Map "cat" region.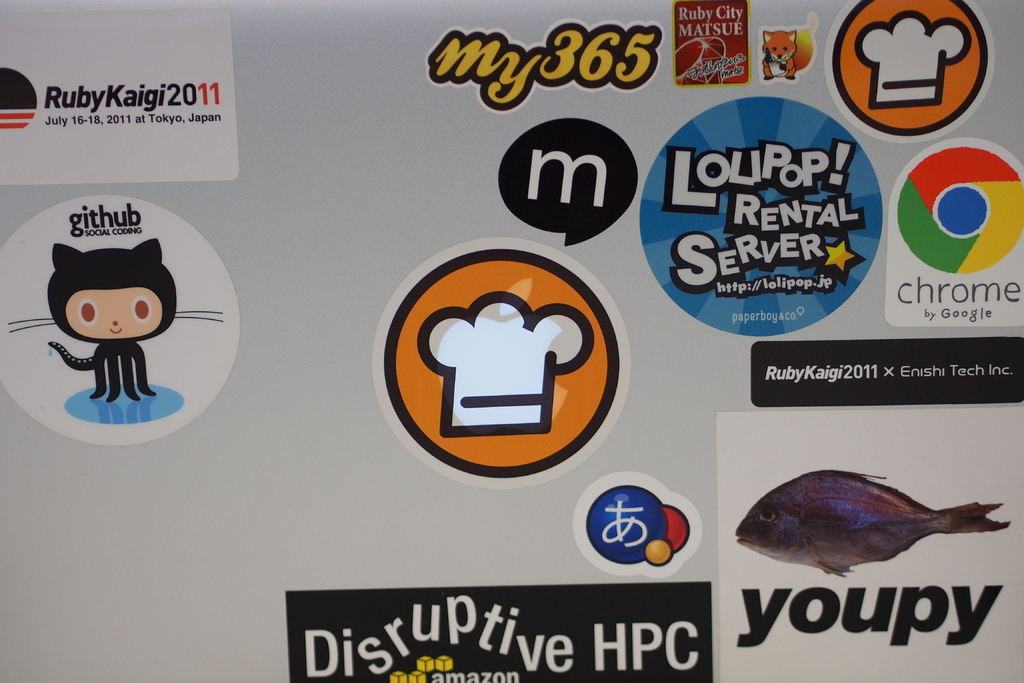
Mapped to bbox=(6, 236, 222, 402).
